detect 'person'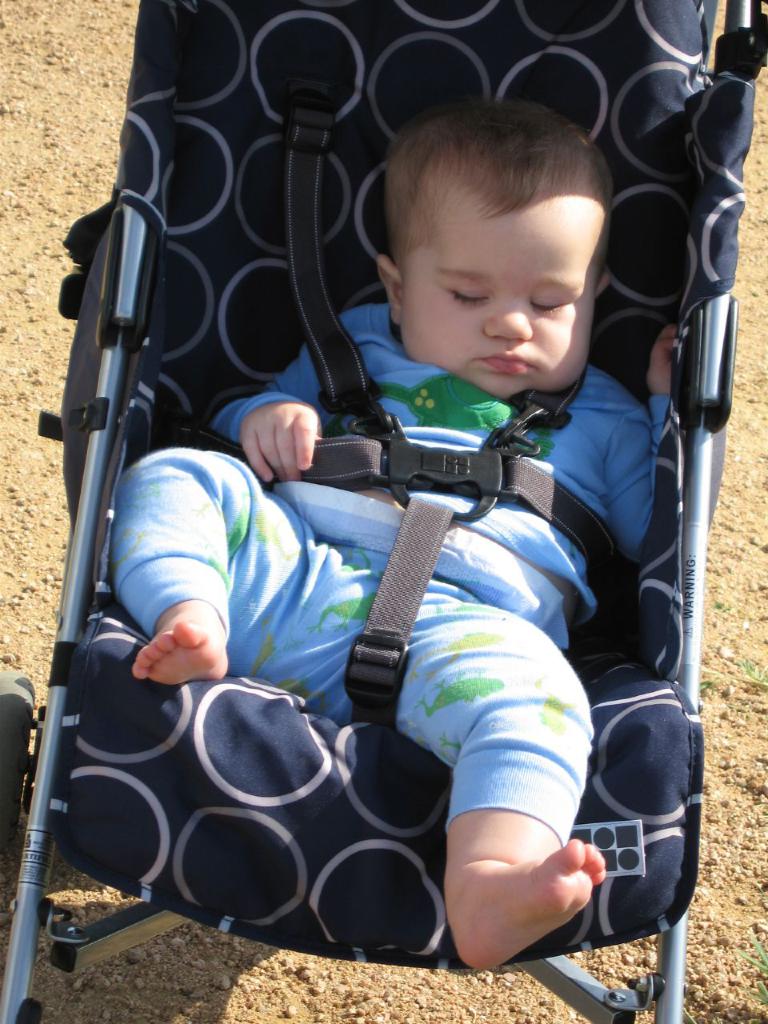
crop(114, 97, 684, 977)
